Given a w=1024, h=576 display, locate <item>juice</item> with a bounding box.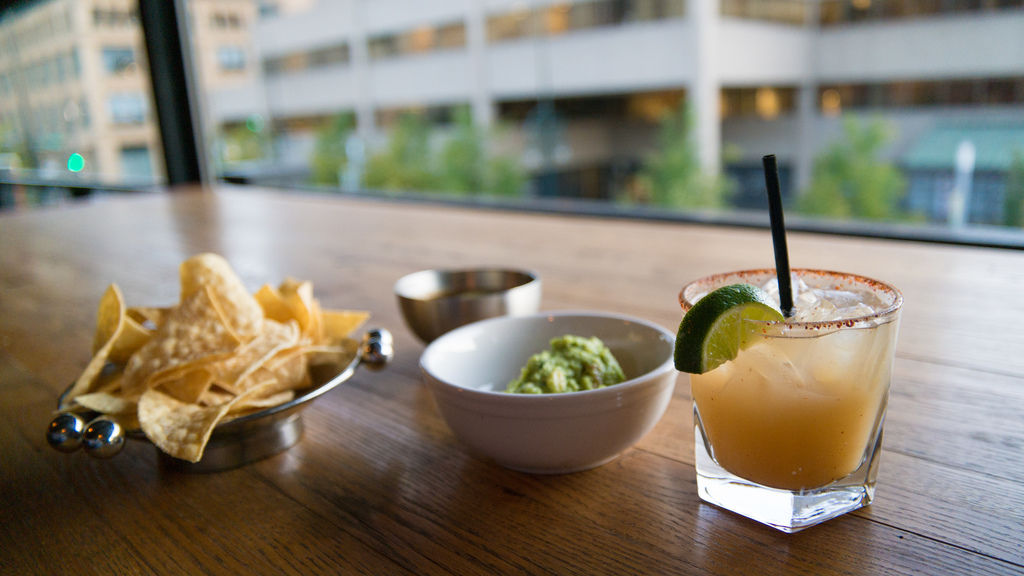
Located: {"x1": 694, "y1": 270, "x2": 892, "y2": 522}.
